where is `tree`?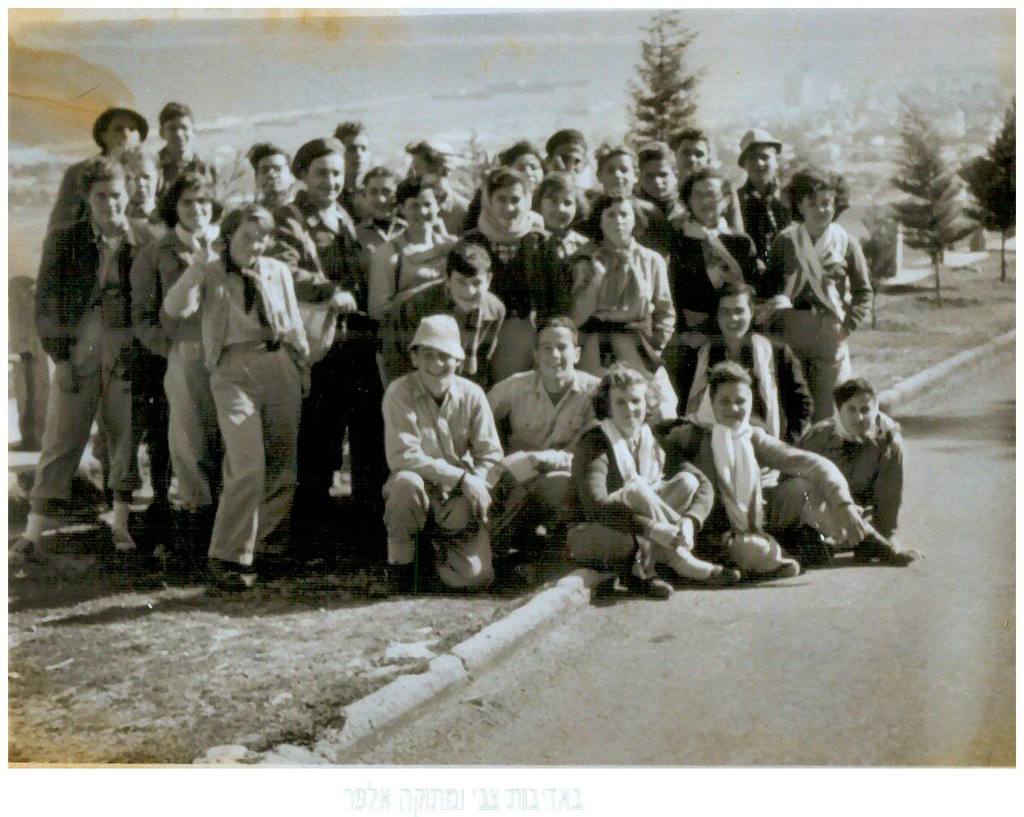
{"left": 960, "top": 94, "right": 1023, "bottom": 284}.
